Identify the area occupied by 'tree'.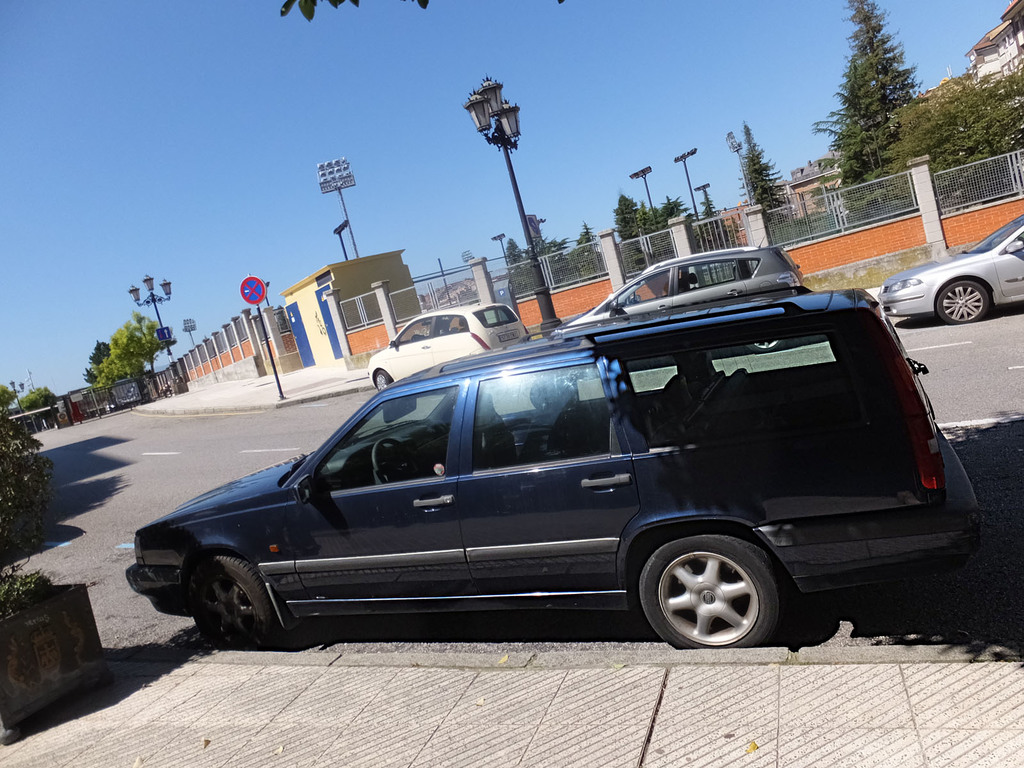
Area: BBox(502, 237, 527, 294).
